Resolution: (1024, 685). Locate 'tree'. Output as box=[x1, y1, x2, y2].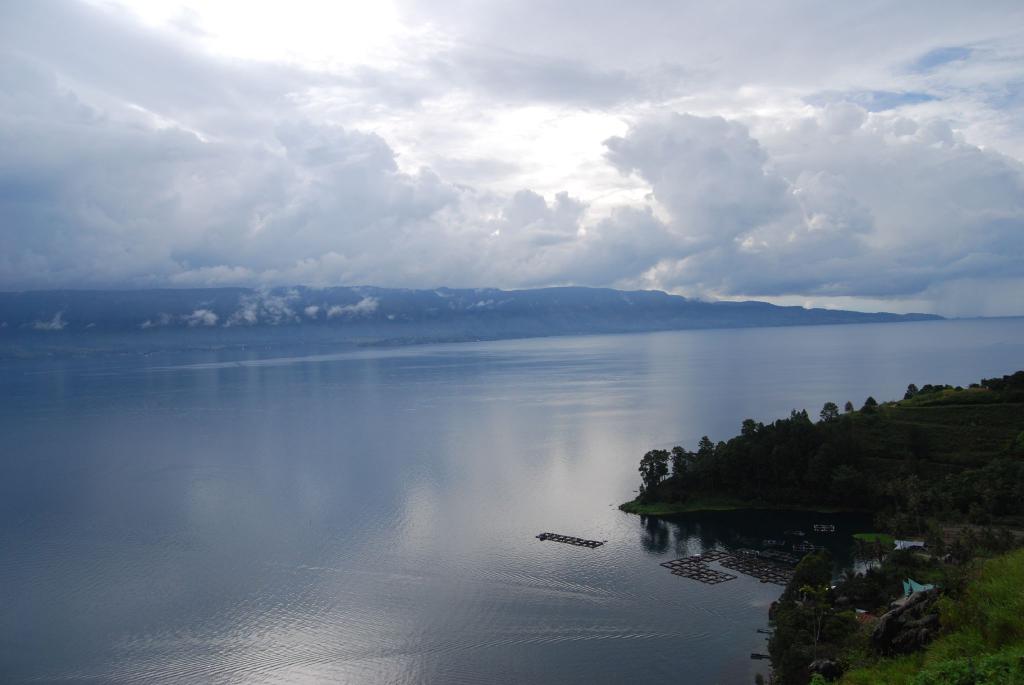
box=[845, 399, 852, 413].
